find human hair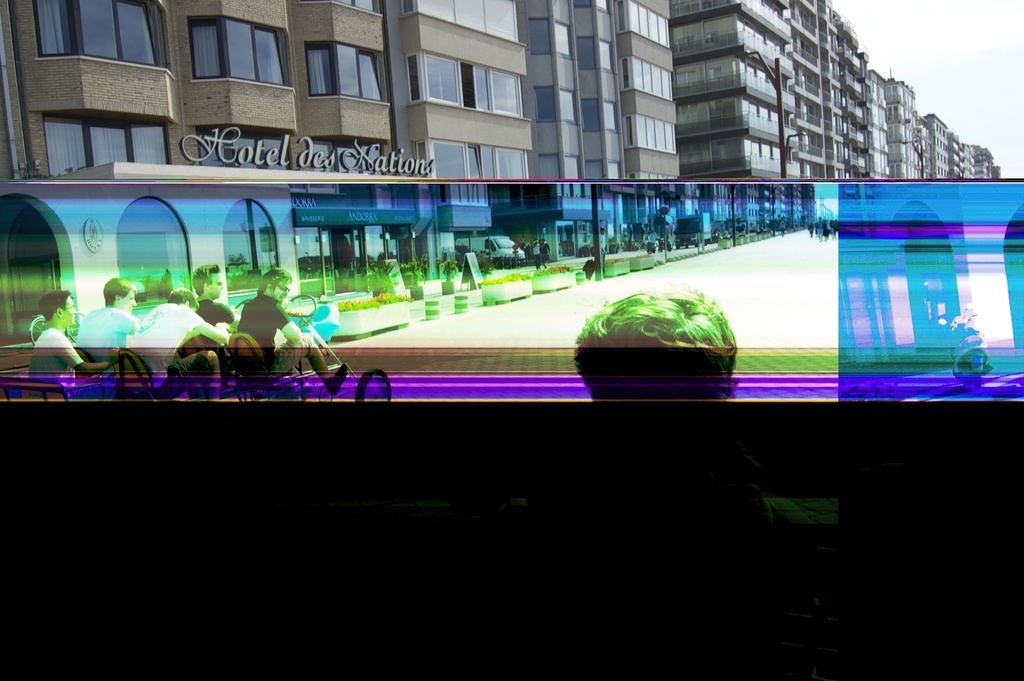
bbox(193, 260, 220, 297)
